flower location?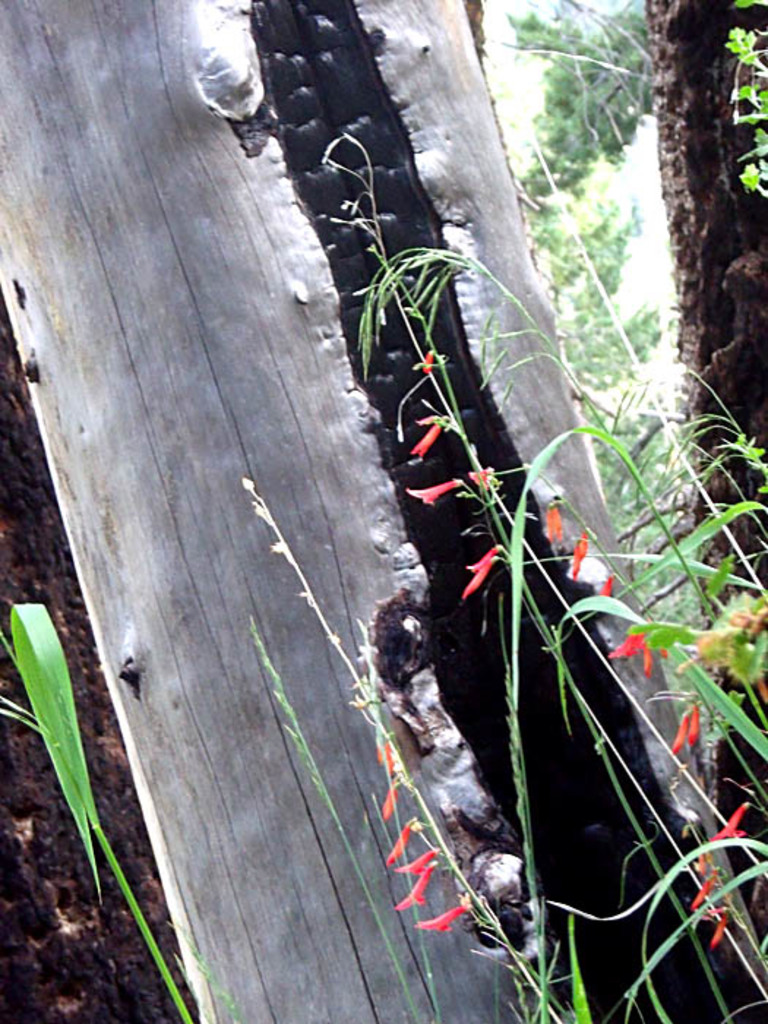
bbox(714, 805, 749, 841)
